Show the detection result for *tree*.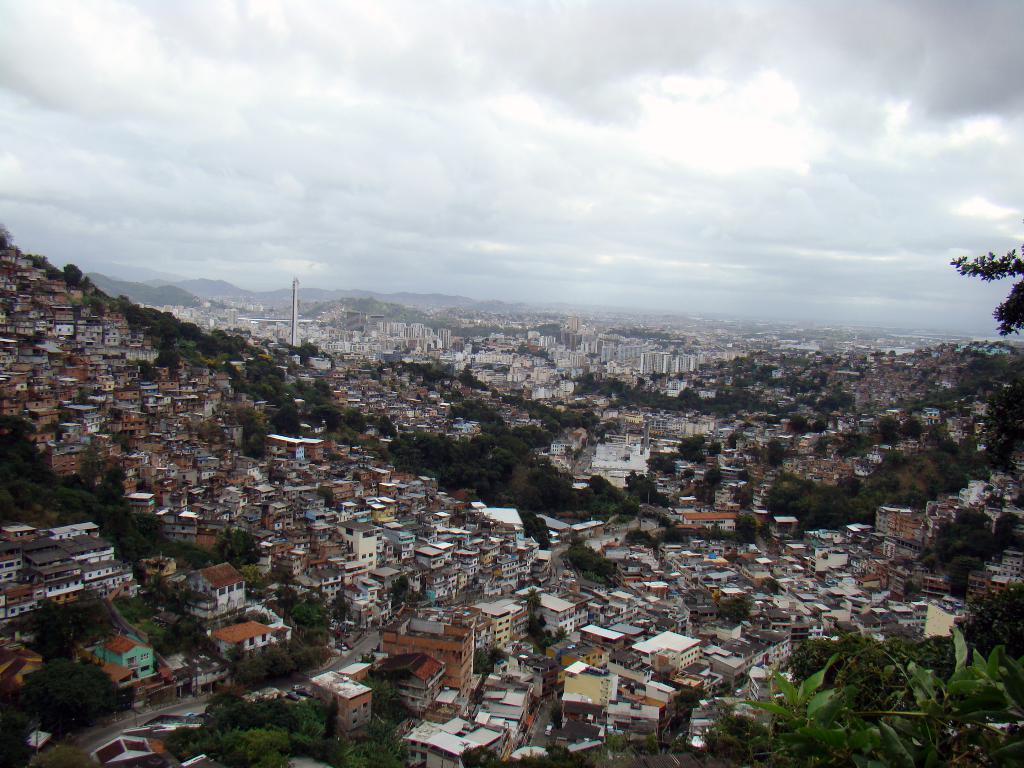
select_region(955, 244, 1020, 332).
